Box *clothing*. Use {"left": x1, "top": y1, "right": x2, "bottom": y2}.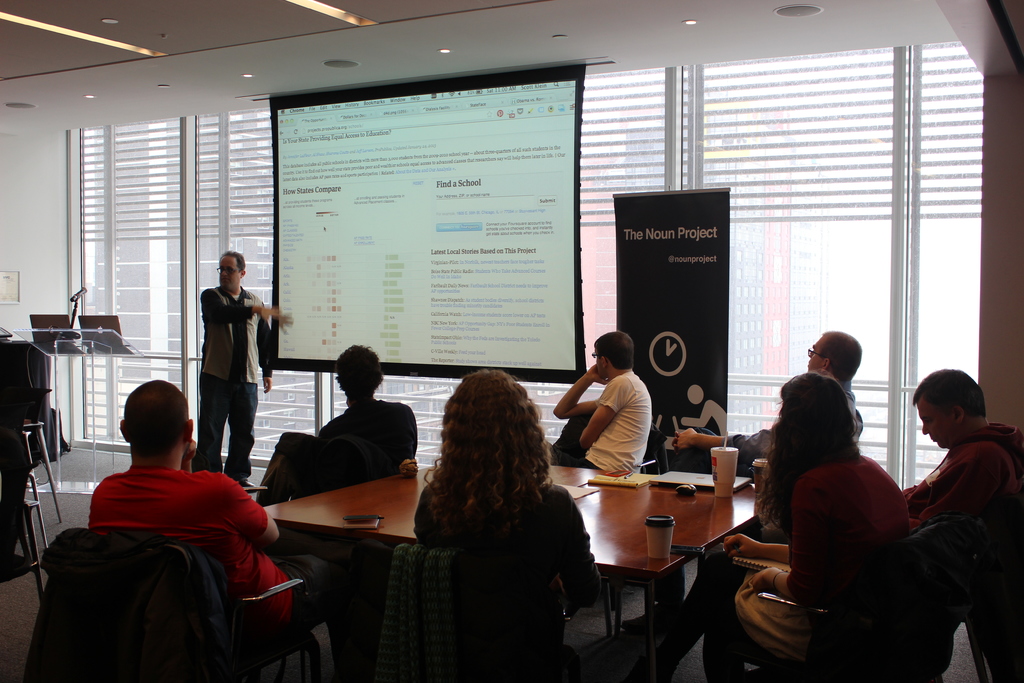
{"left": 940, "top": 417, "right": 1023, "bottom": 682}.
